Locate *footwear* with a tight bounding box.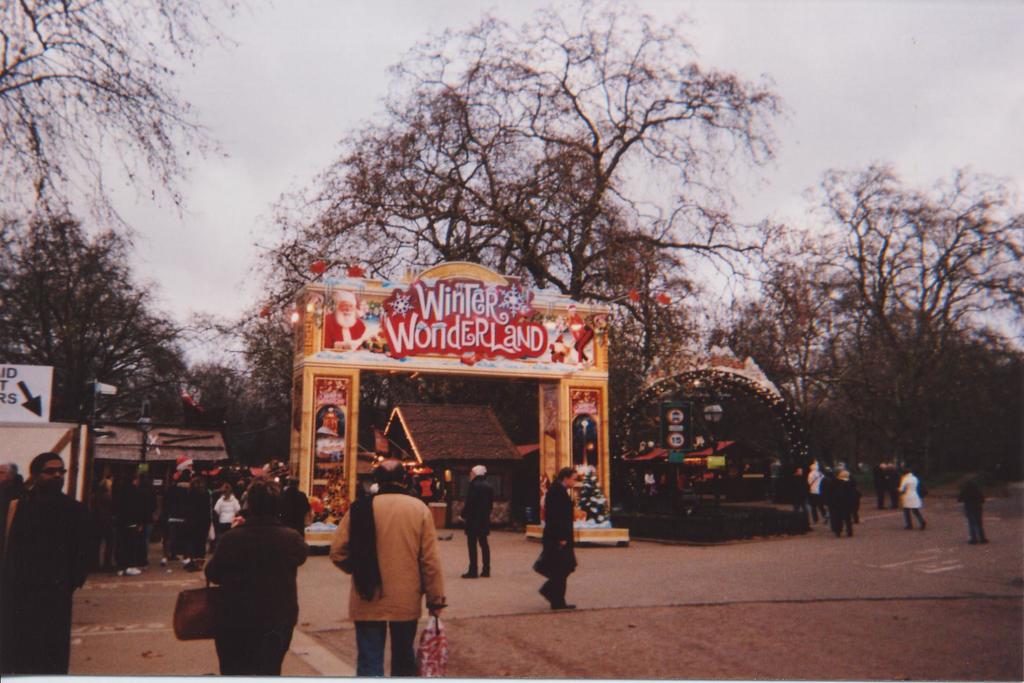
[480,561,496,586].
